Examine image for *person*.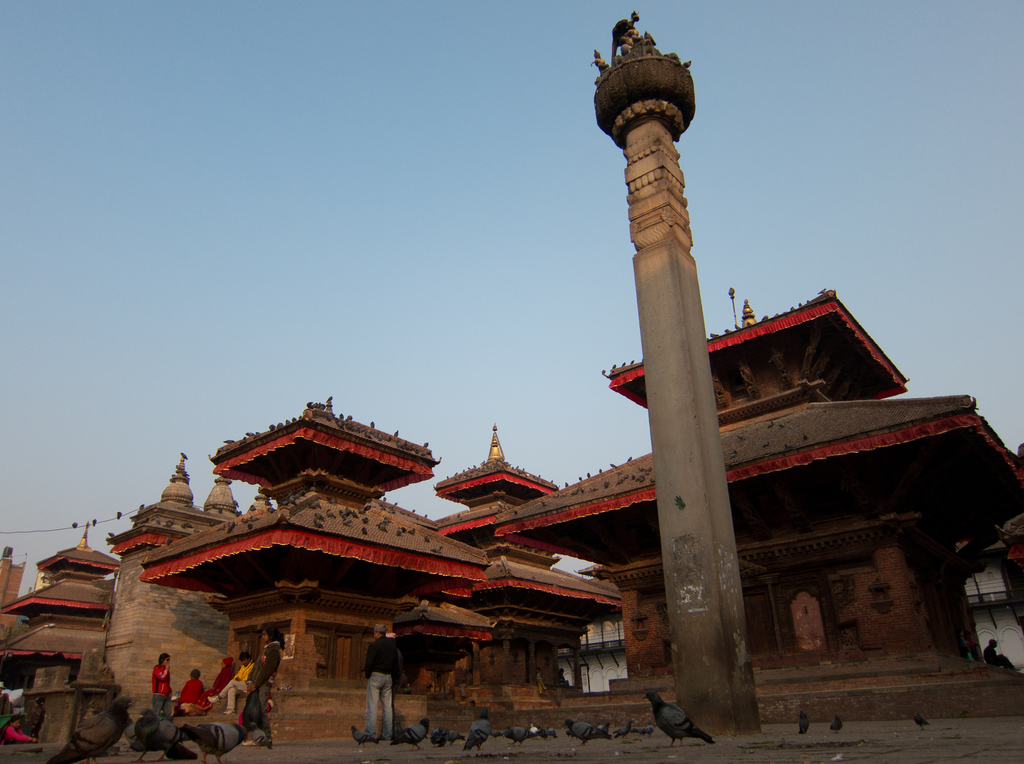
Examination result: [212,656,234,697].
